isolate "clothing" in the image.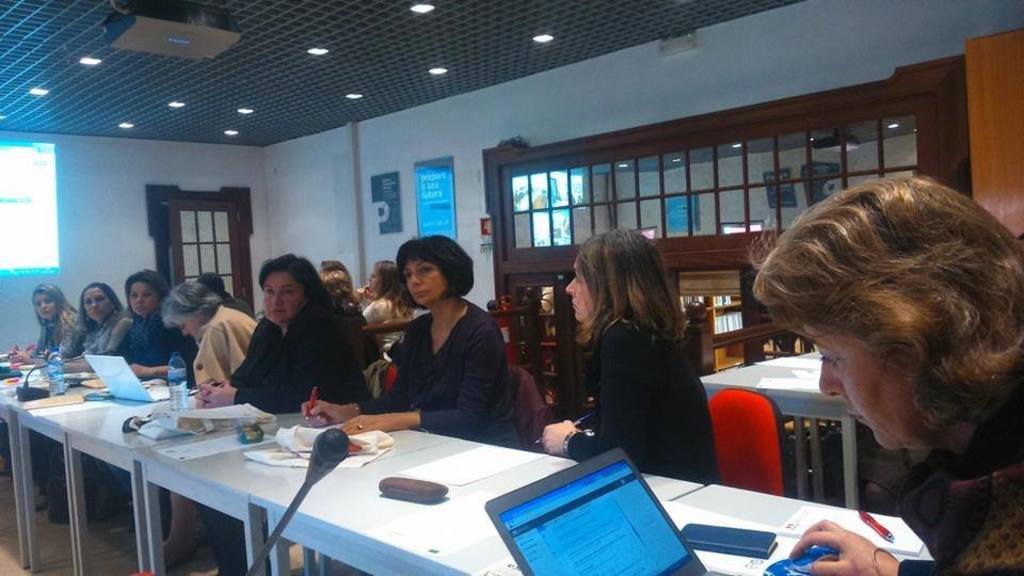
Isolated region: [565,316,724,483].
